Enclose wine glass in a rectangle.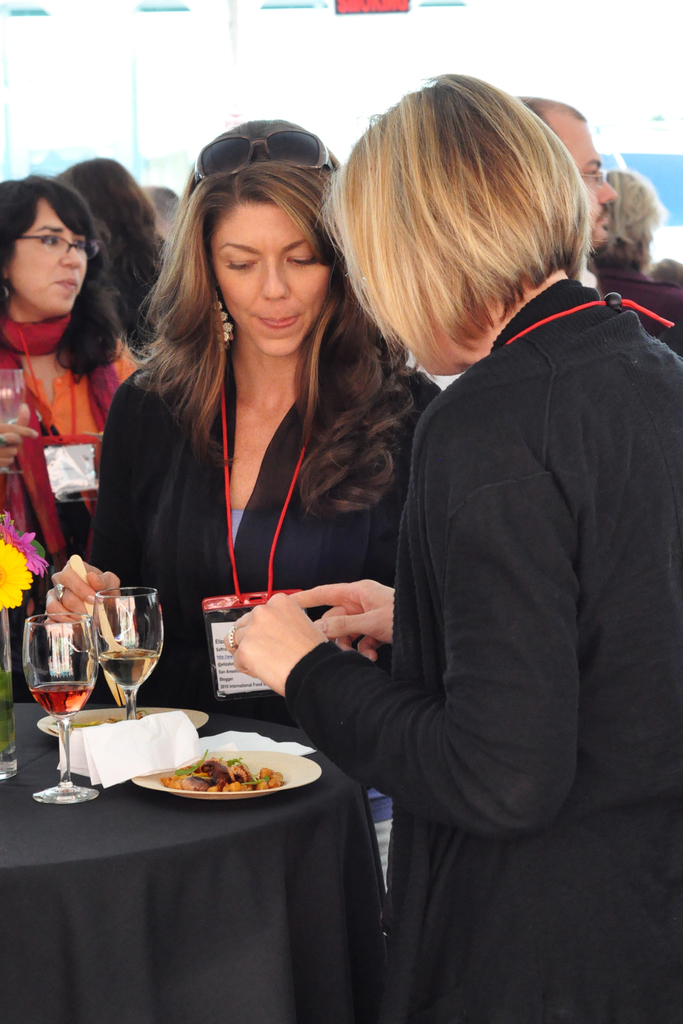
(29,619,91,803).
